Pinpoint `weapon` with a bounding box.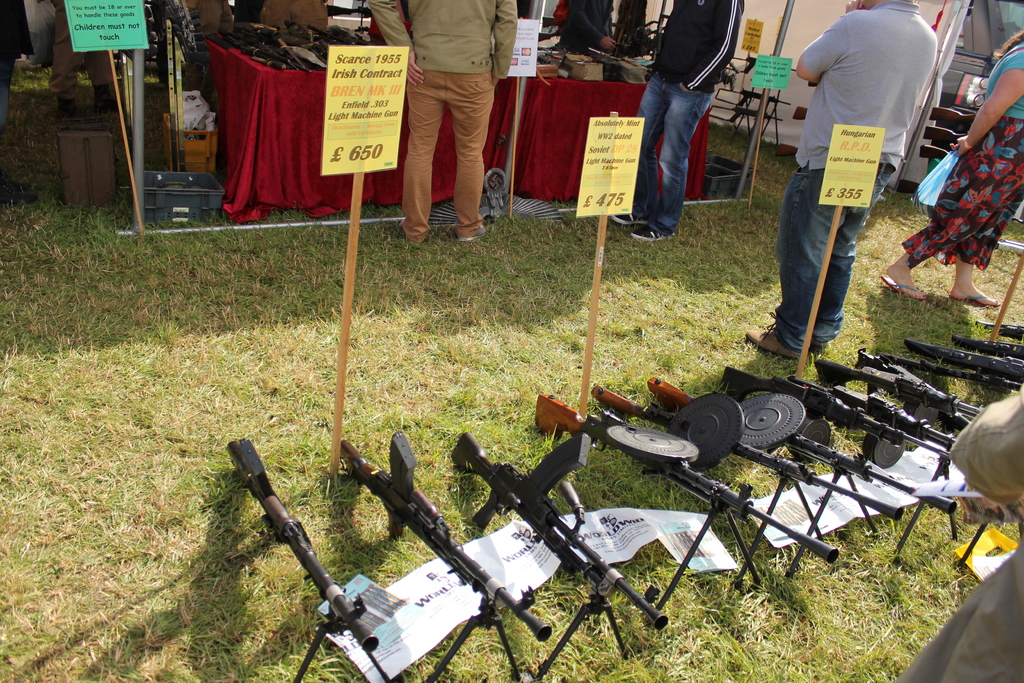
x1=592 y1=391 x2=906 y2=597.
